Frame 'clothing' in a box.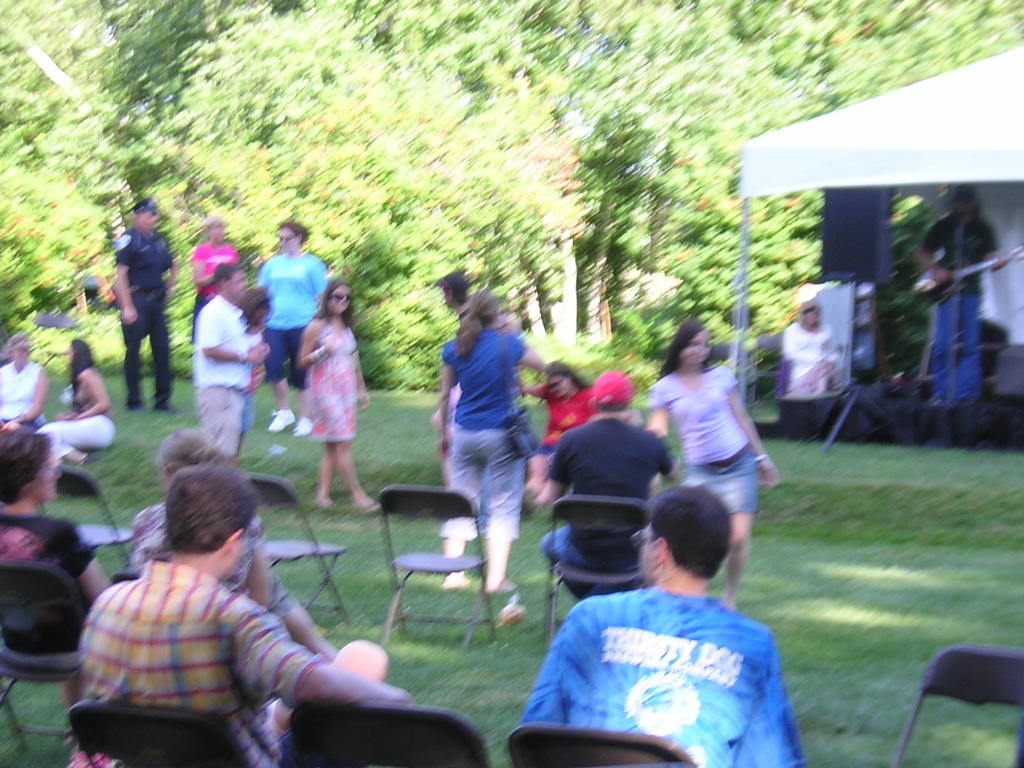
(x1=301, y1=314, x2=362, y2=442).
